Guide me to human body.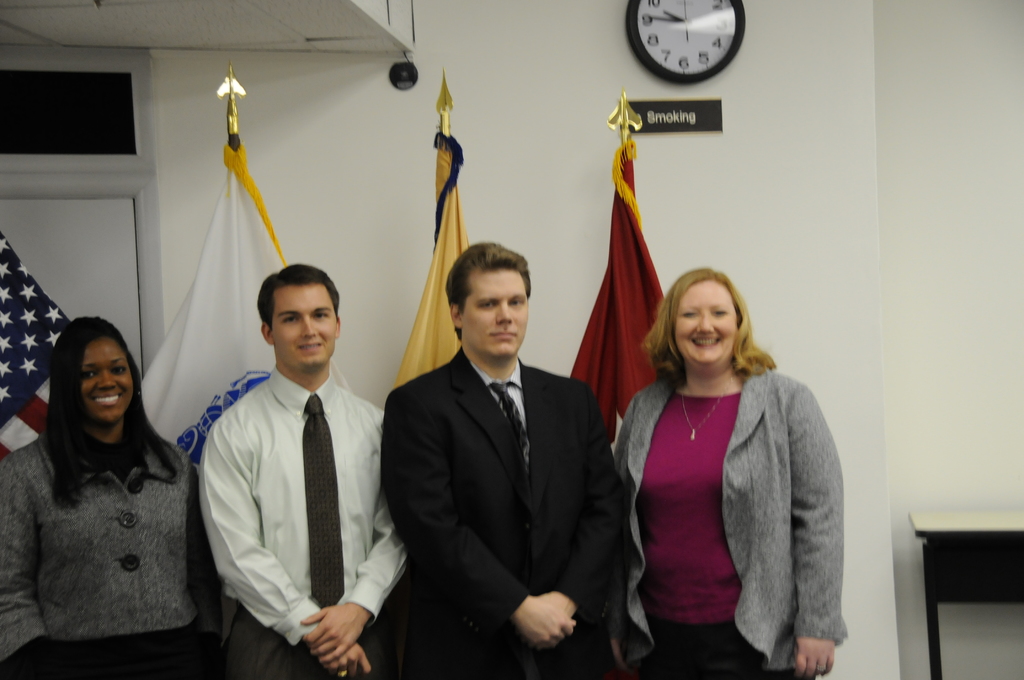
Guidance: [378,356,617,679].
